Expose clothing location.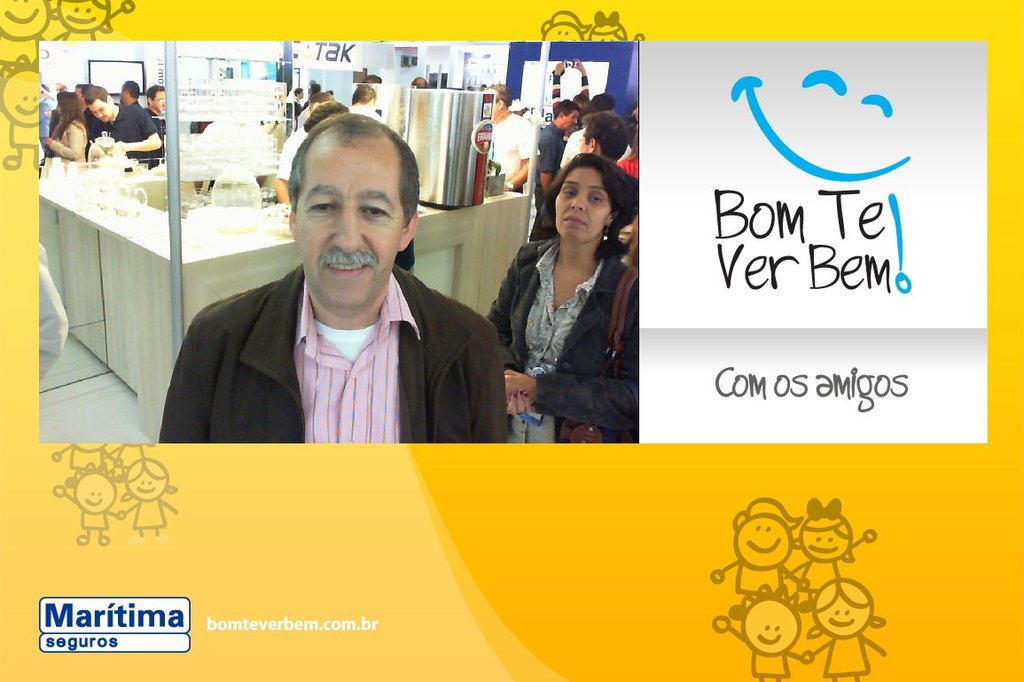
Exposed at [x1=52, y1=114, x2=90, y2=165].
